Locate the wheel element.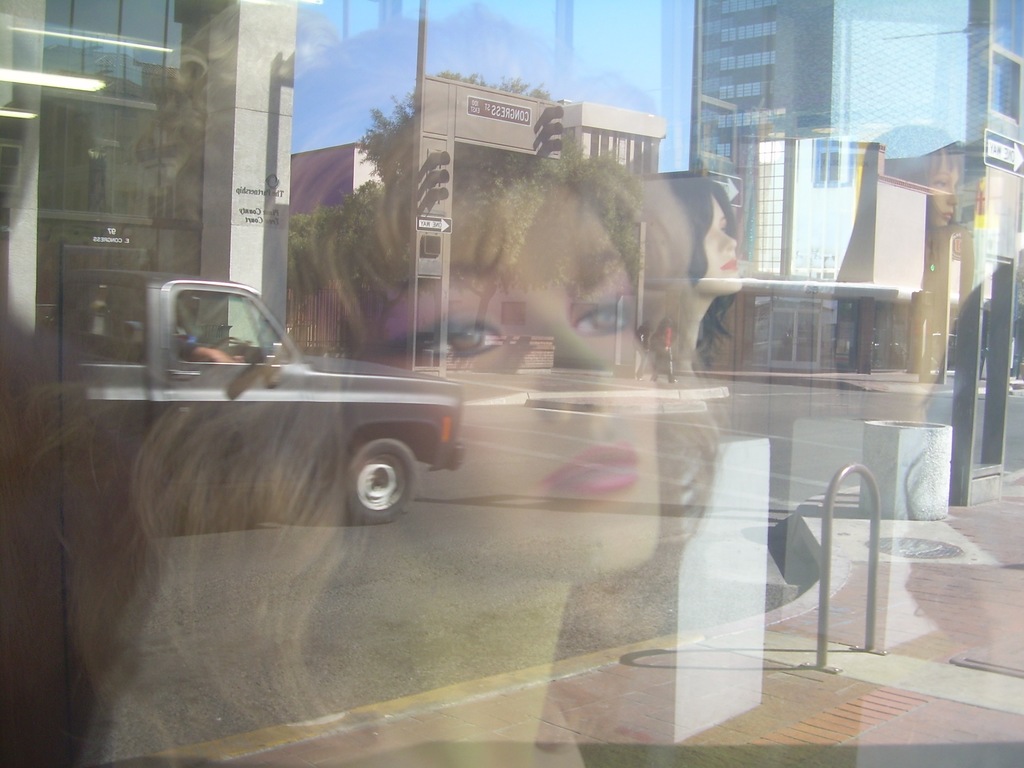
Element bbox: bbox(337, 436, 419, 525).
